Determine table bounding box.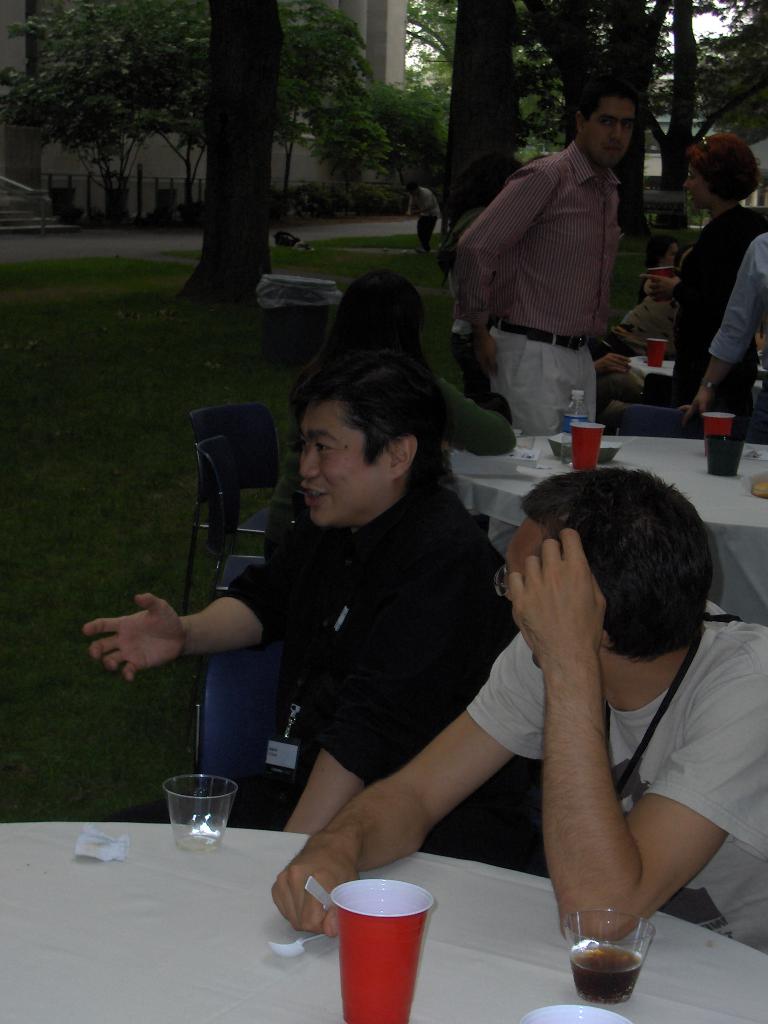
Determined: select_region(0, 820, 767, 1023).
